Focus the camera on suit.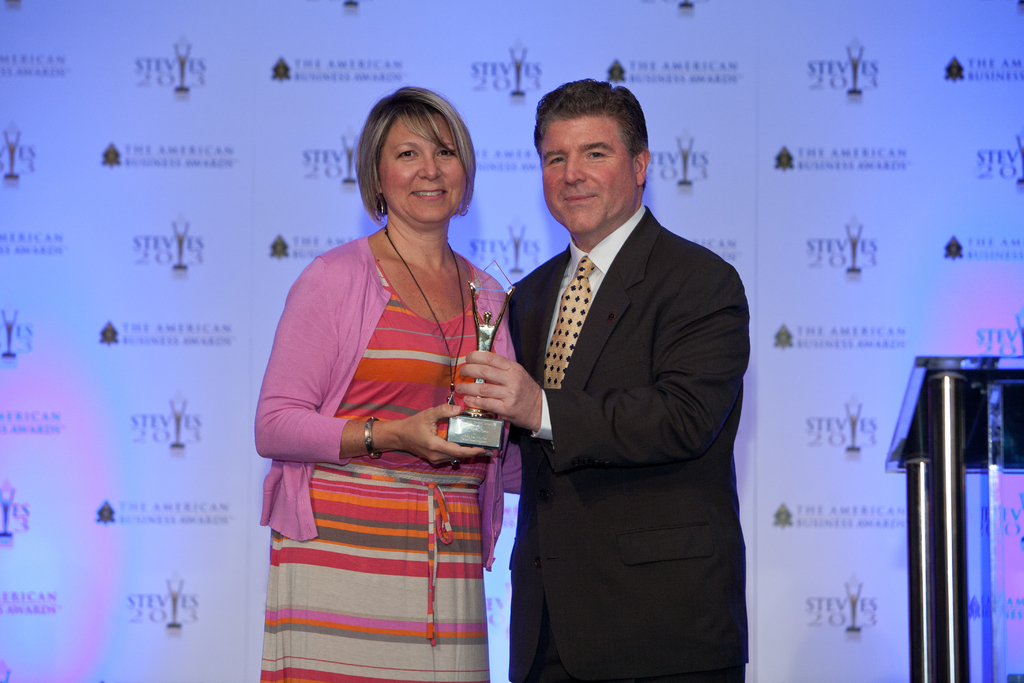
Focus region: x1=482 y1=111 x2=767 y2=680.
